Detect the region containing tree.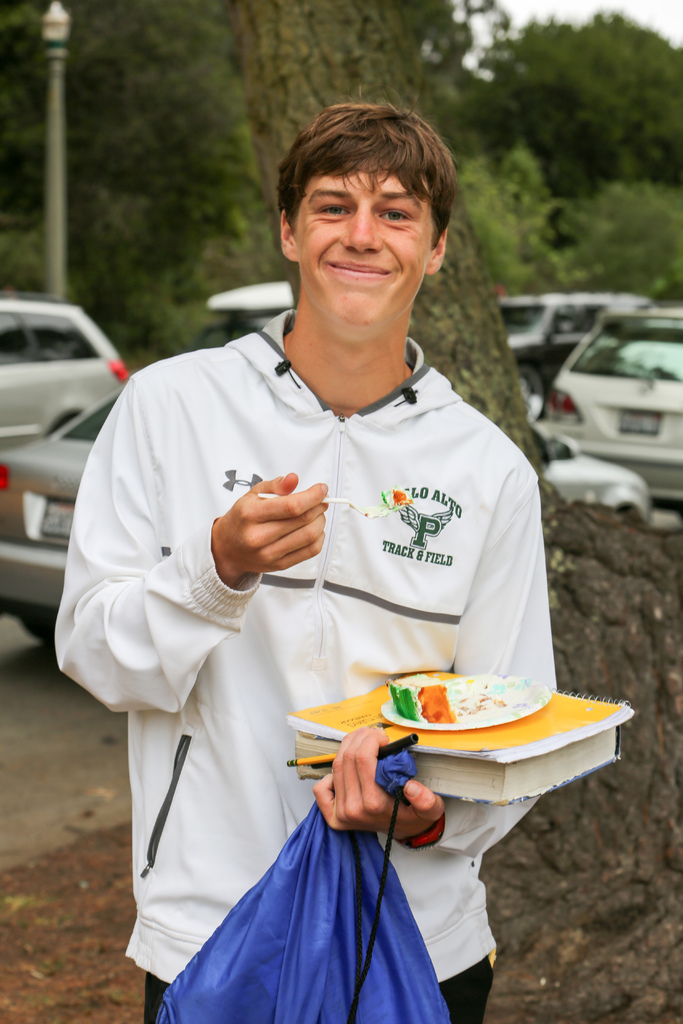
select_region(0, 0, 284, 353).
